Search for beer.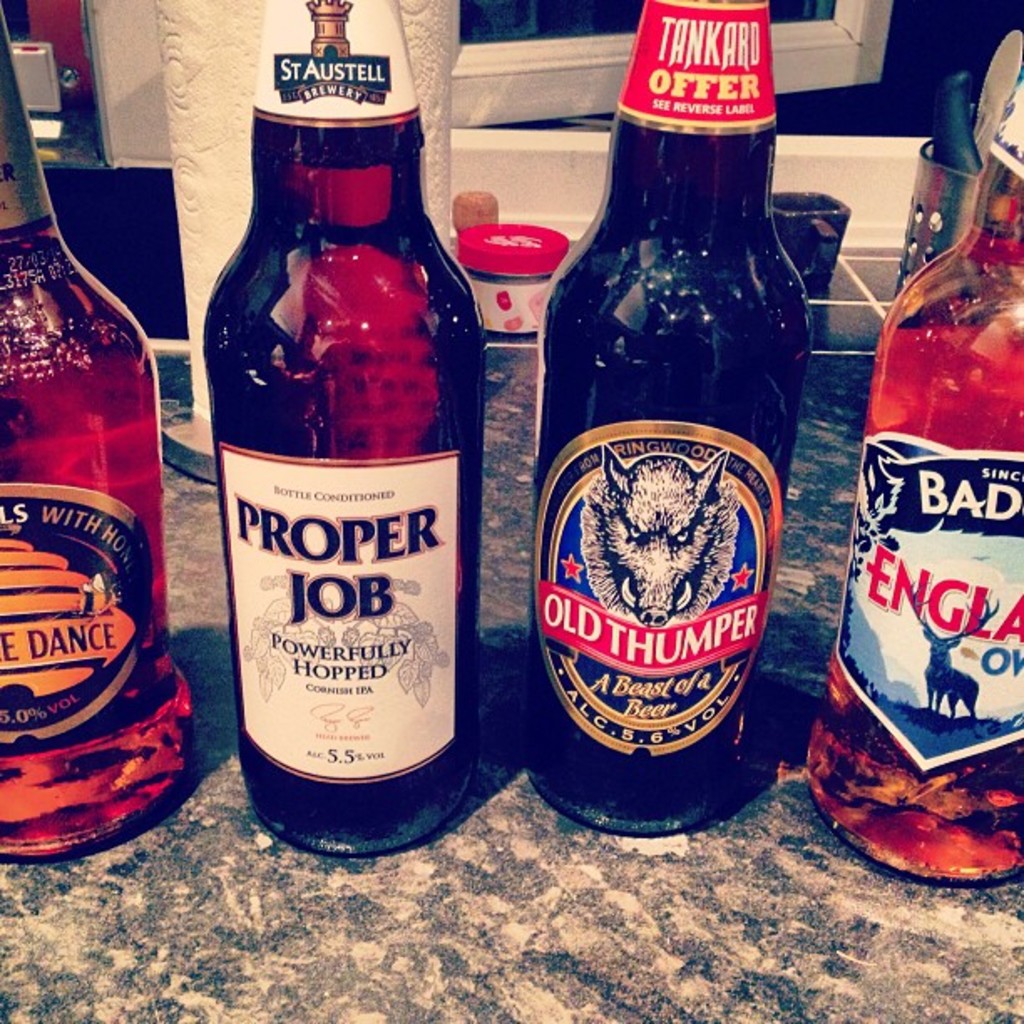
Found at (176,0,537,920).
